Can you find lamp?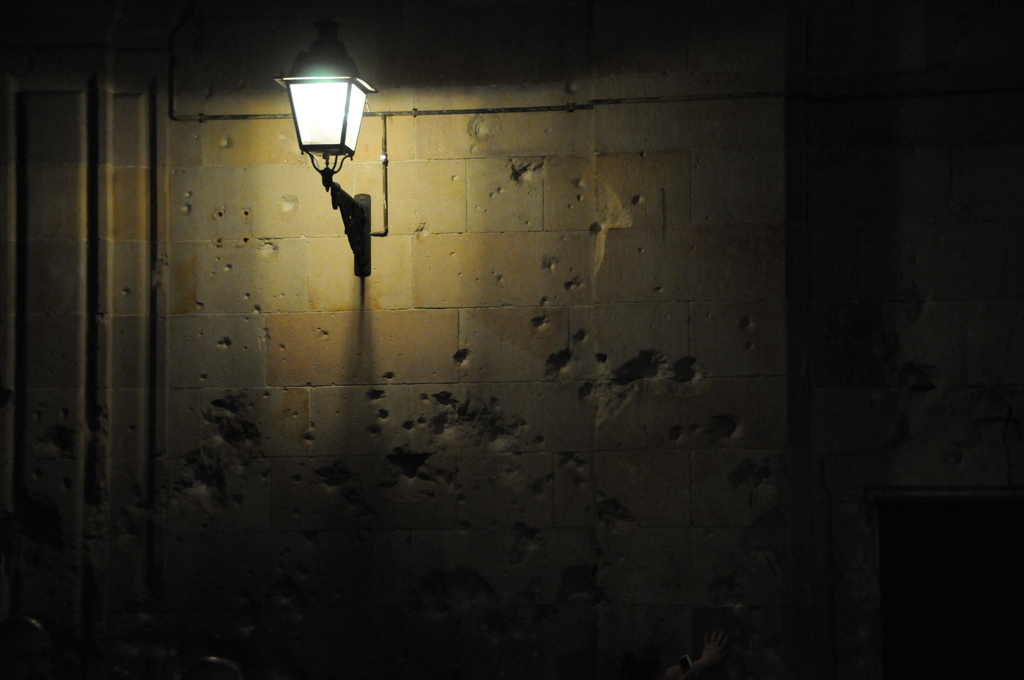
Yes, bounding box: <region>269, 17, 378, 279</region>.
